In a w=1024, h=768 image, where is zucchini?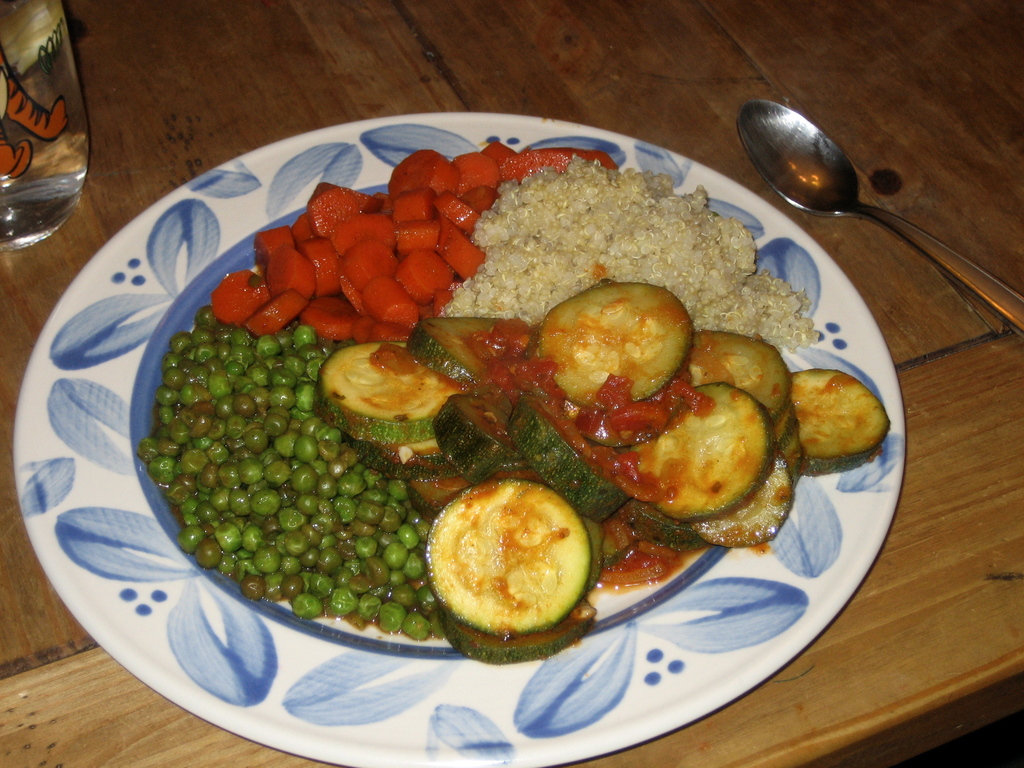
{"x1": 424, "y1": 480, "x2": 598, "y2": 633}.
